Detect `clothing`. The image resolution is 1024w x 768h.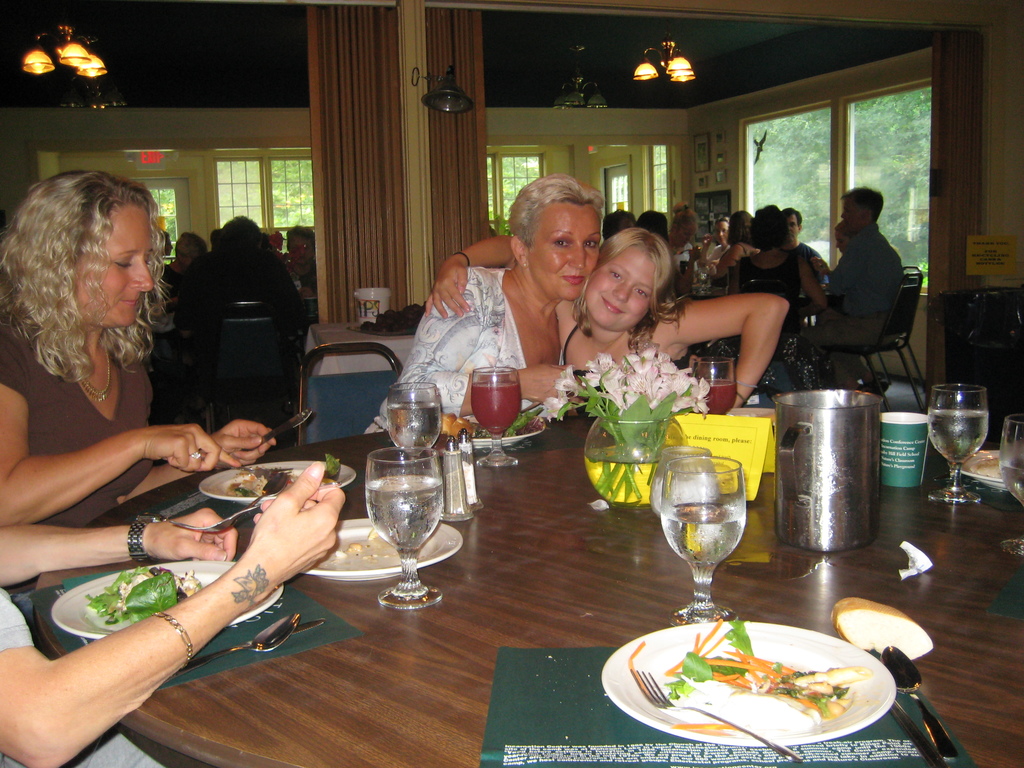
box=[0, 322, 173, 530].
